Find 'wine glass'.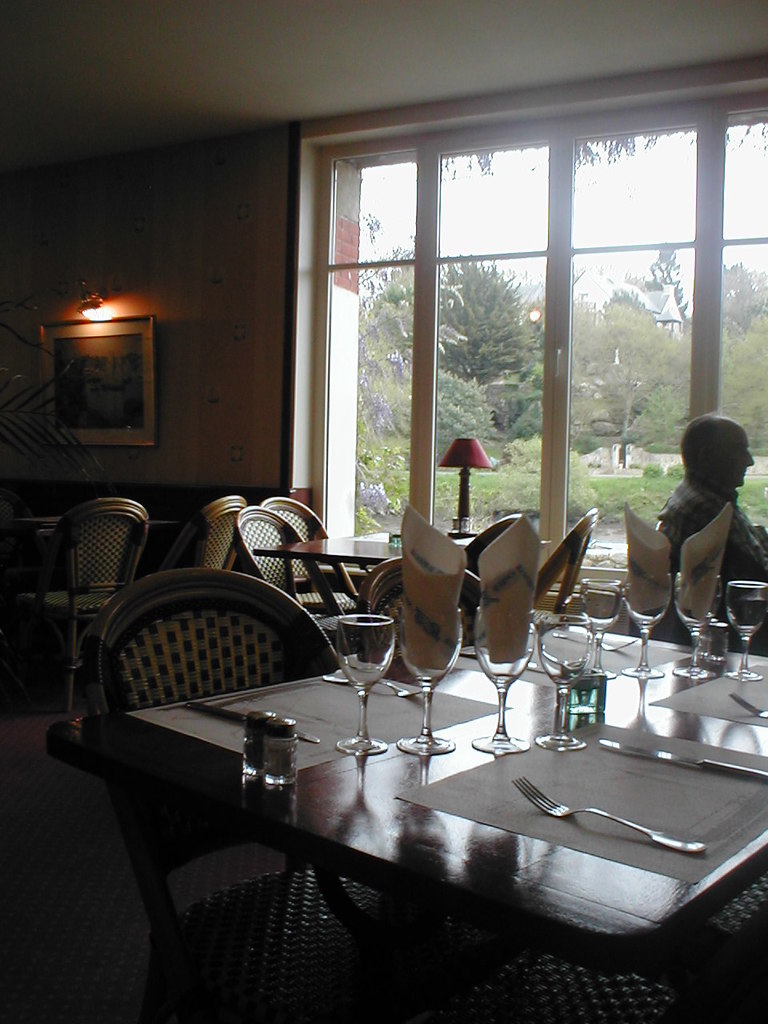
pyautogui.locateOnScreen(477, 594, 534, 739).
